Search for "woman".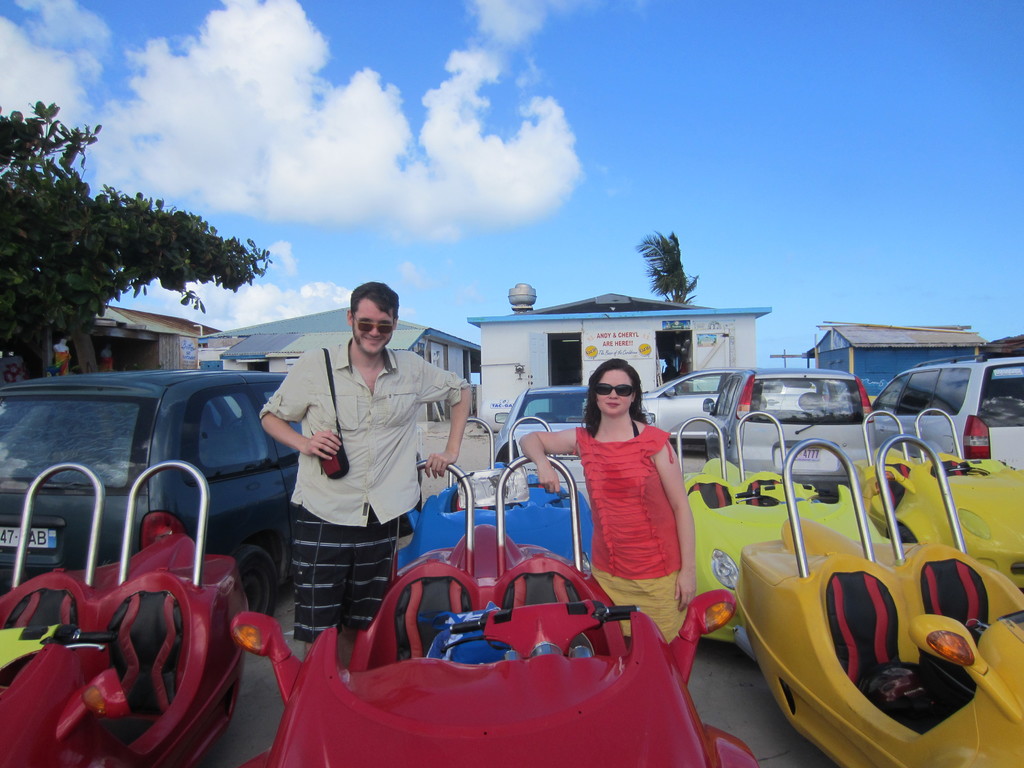
Found at locate(531, 369, 691, 651).
